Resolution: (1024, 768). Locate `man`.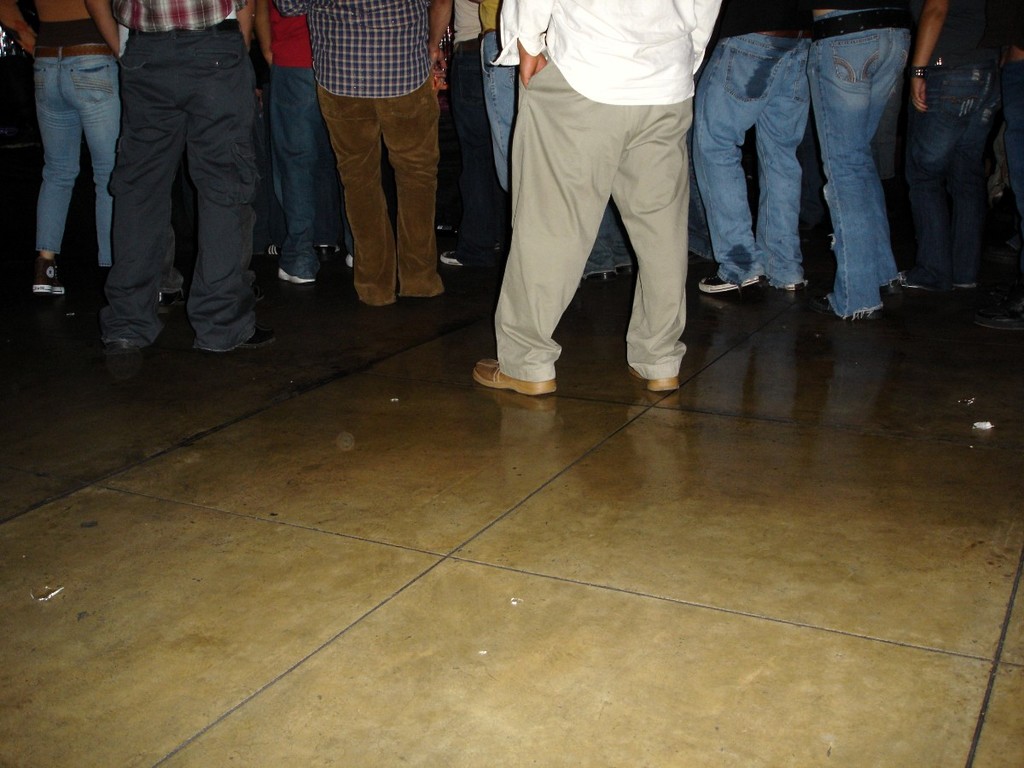
crop(274, 0, 456, 304).
